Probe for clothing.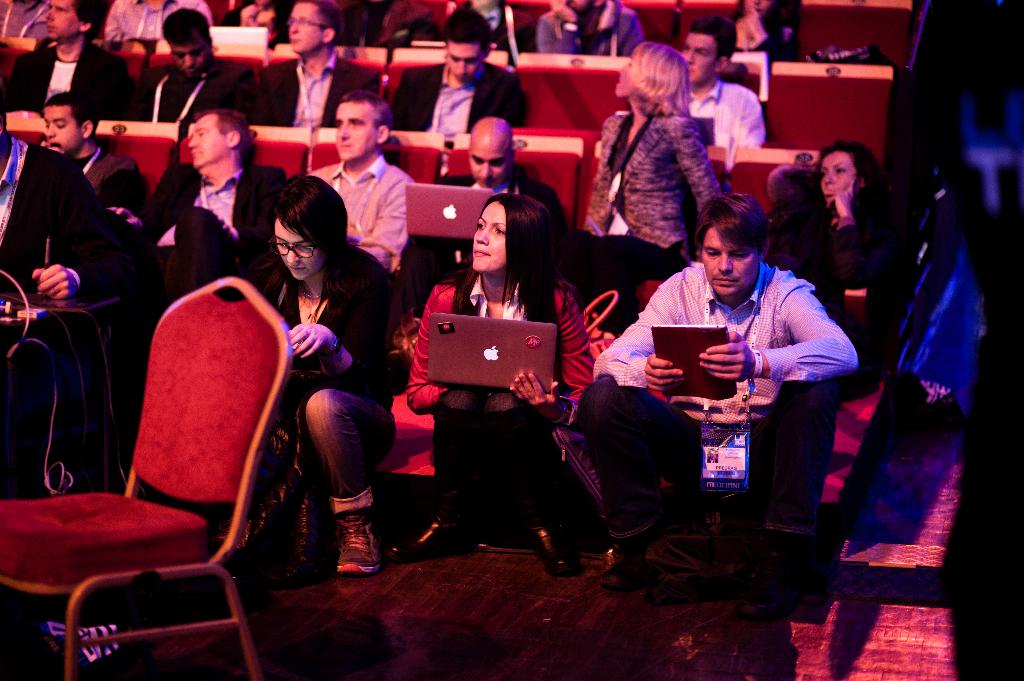
Probe result: [1,129,152,303].
